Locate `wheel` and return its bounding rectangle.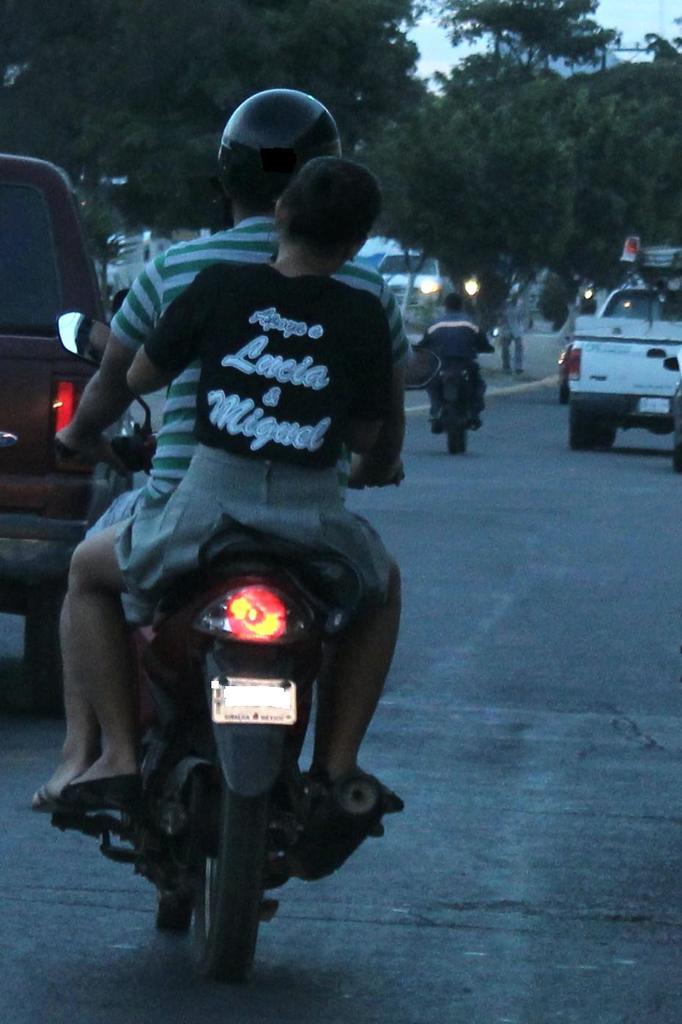
{"left": 445, "top": 427, "right": 468, "bottom": 452}.
